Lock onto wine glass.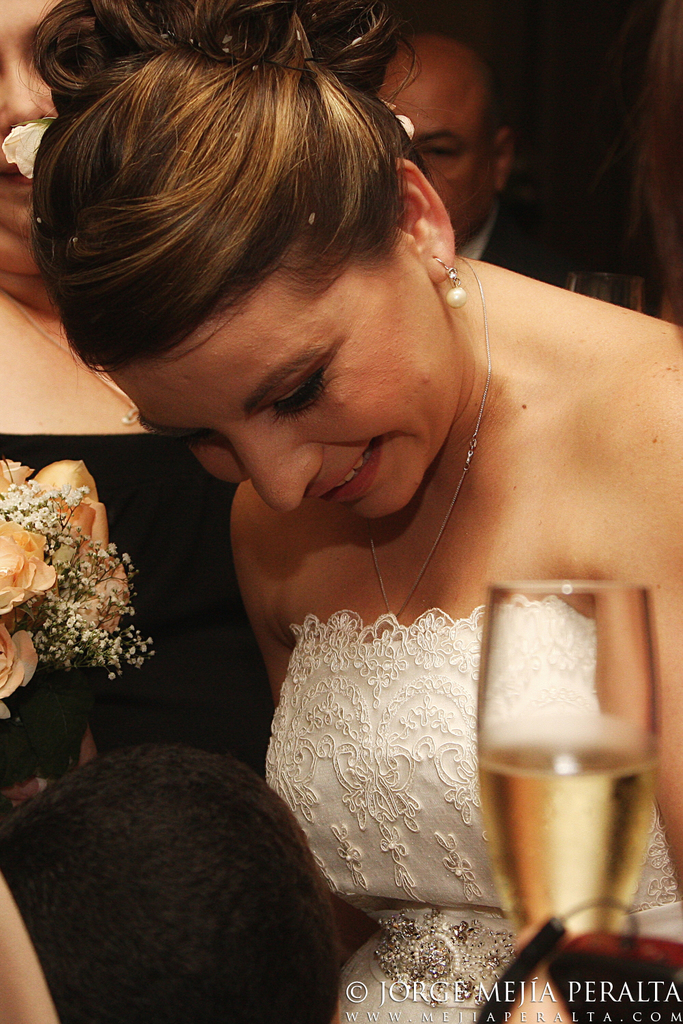
Locked: detection(473, 587, 650, 954).
